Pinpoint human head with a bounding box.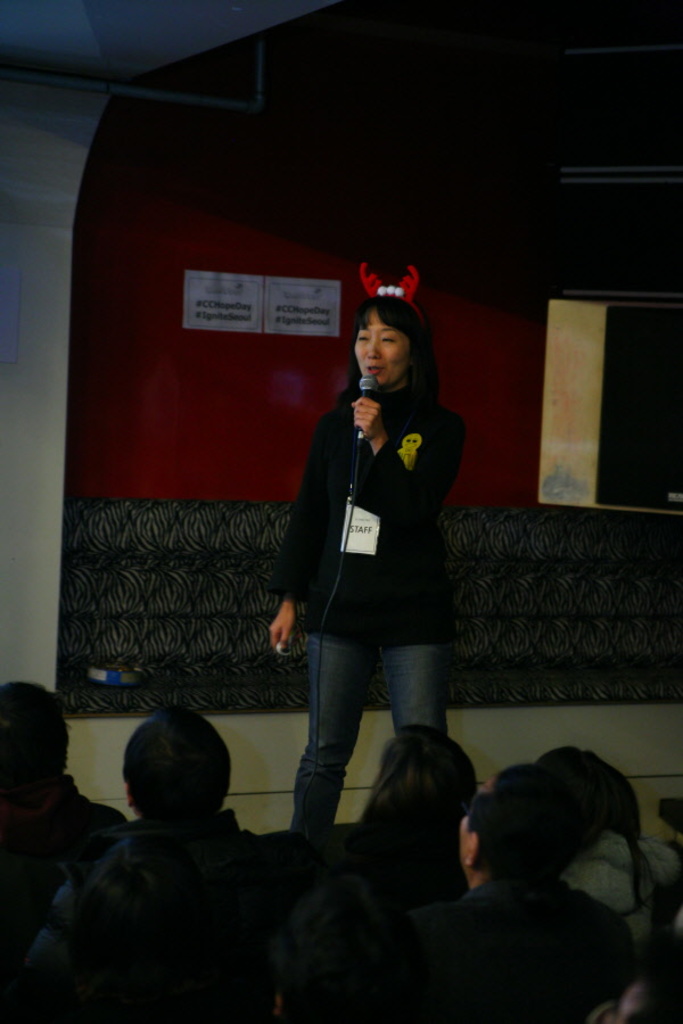
(110, 728, 240, 836).
